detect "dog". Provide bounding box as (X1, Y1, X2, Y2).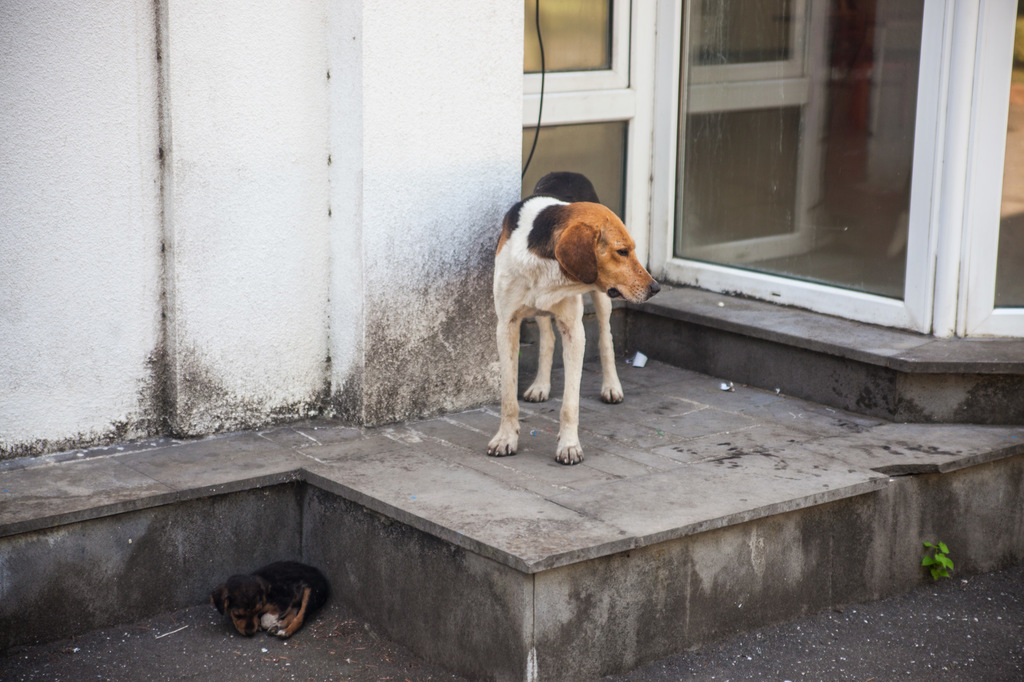
(486, 168, 660, 466).
